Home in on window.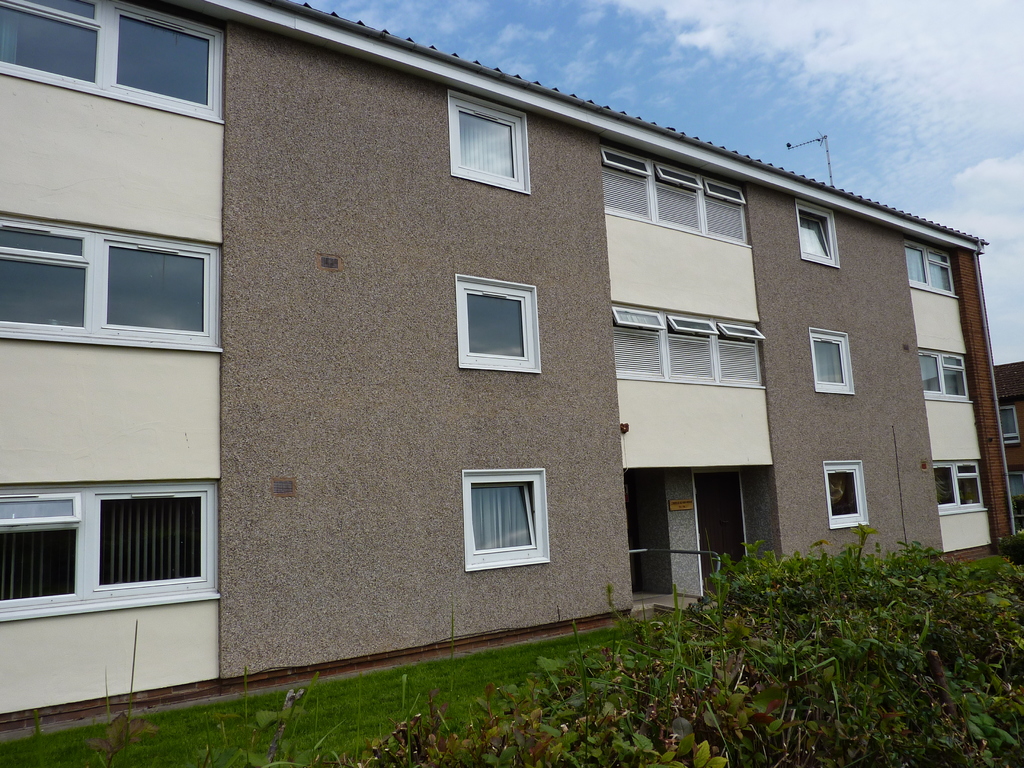
Homed in at bbox=[915, 351, 980, 404].
